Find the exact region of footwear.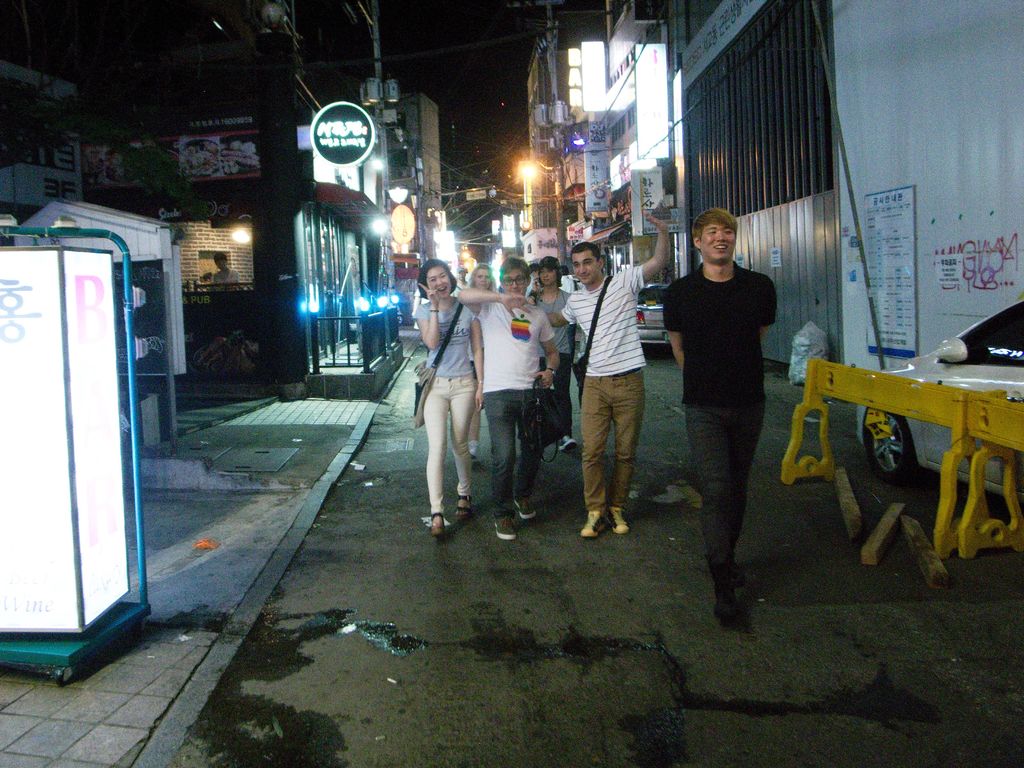
Exact region: <box>491,511,515,540</box>.
